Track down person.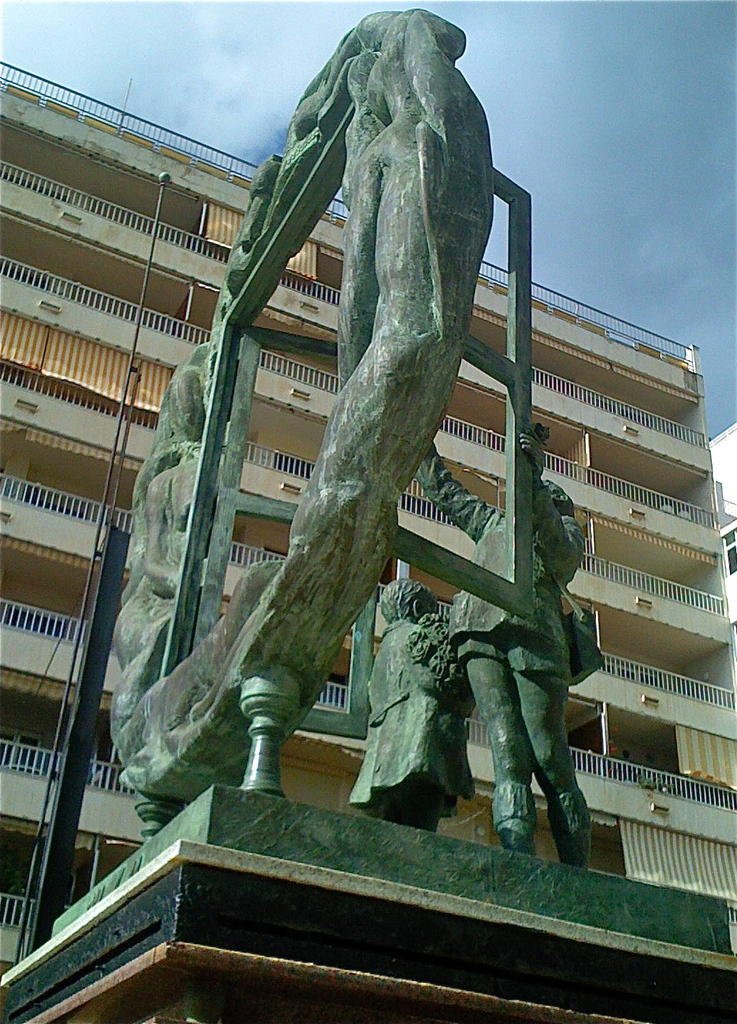
Tracked to 351,575,474,836.
